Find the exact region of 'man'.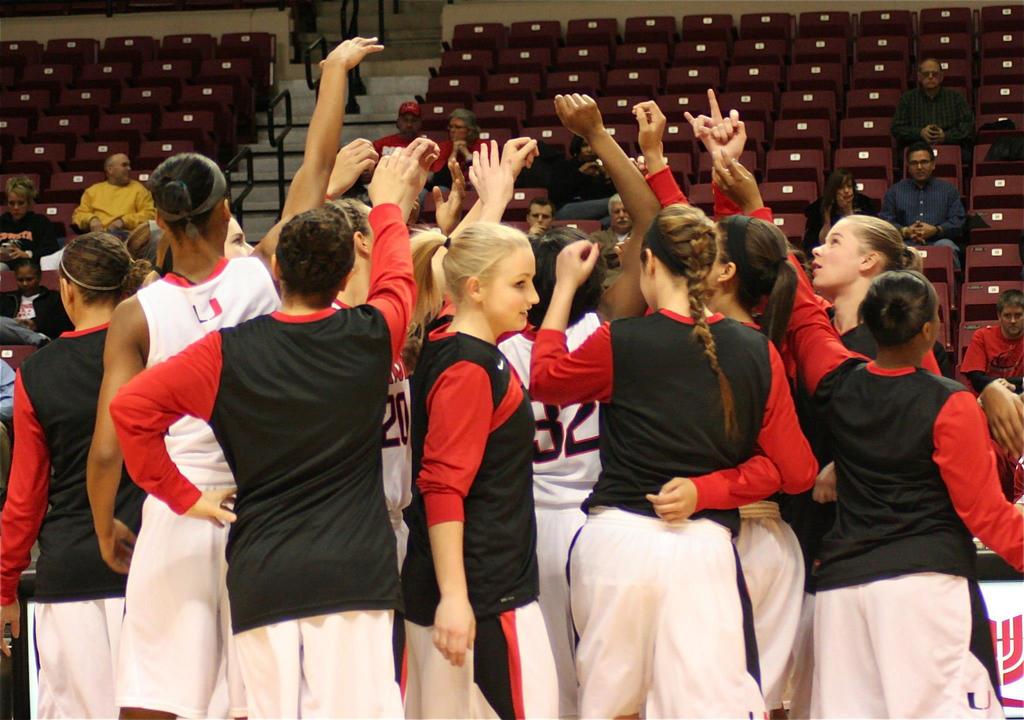
Exact region: crop(890, 54, 975, 148).
